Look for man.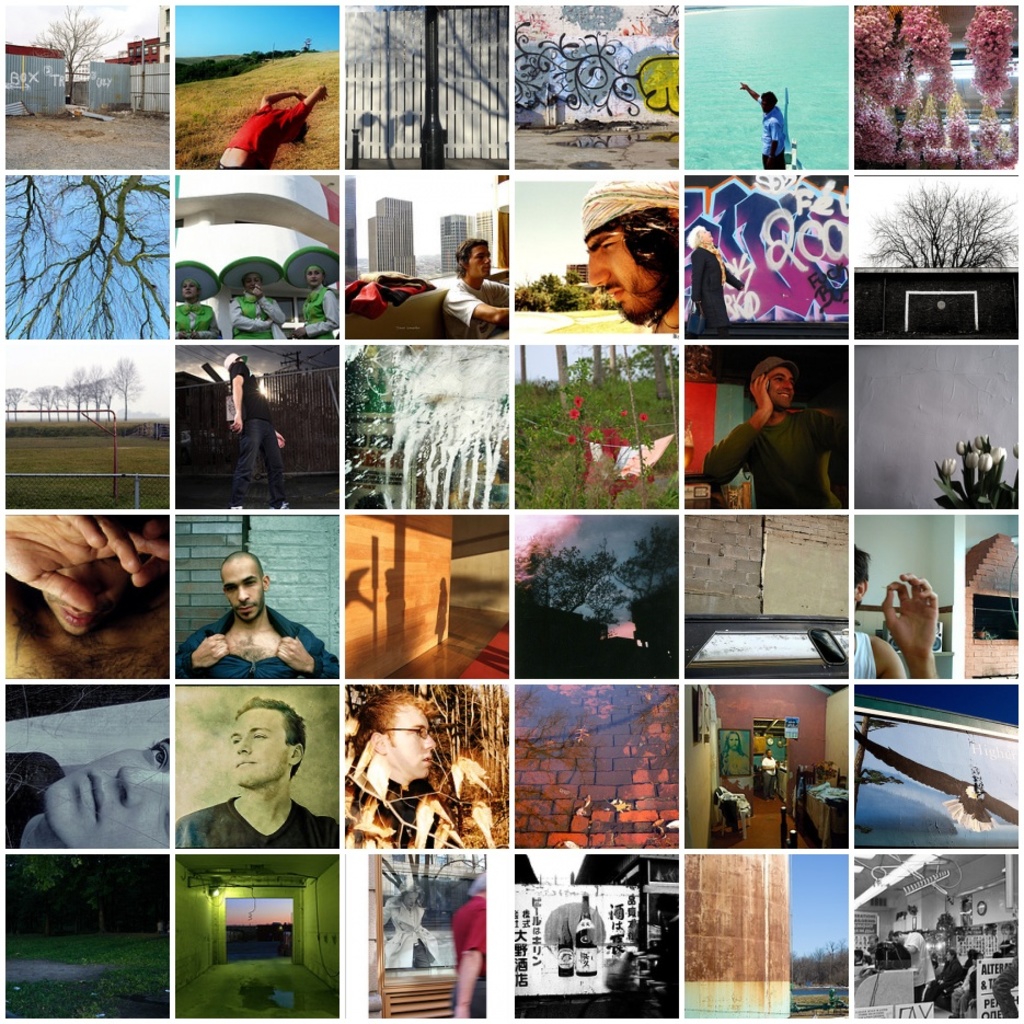
Found: {"x1": 174, "y1": 273, "x2": 220, "y2": 338}.
